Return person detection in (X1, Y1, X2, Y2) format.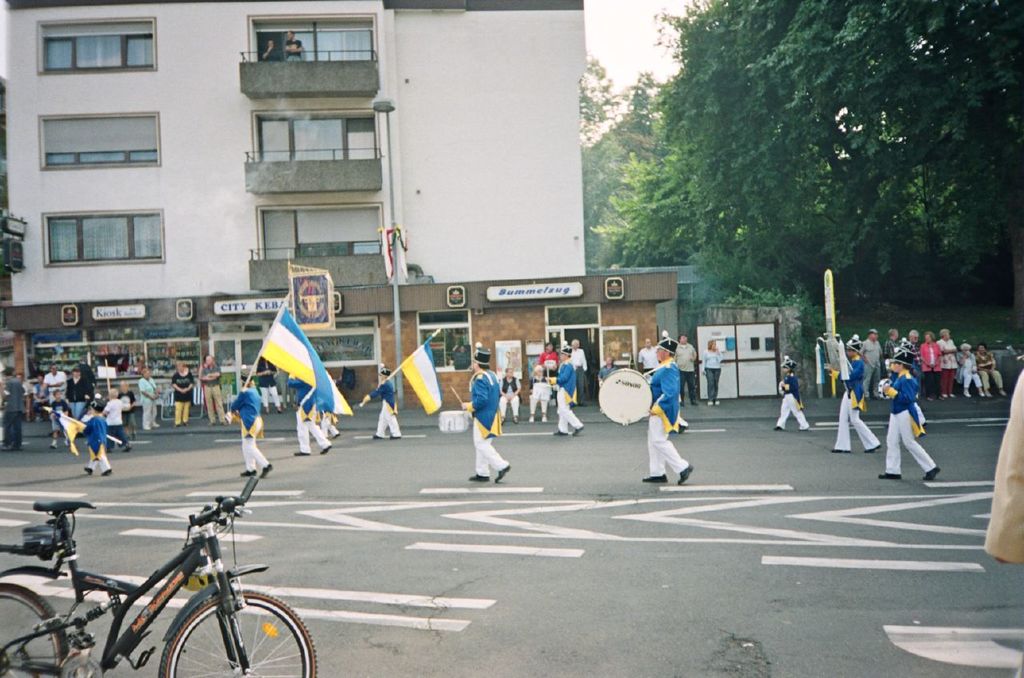
(362, 369, 405, 437).
